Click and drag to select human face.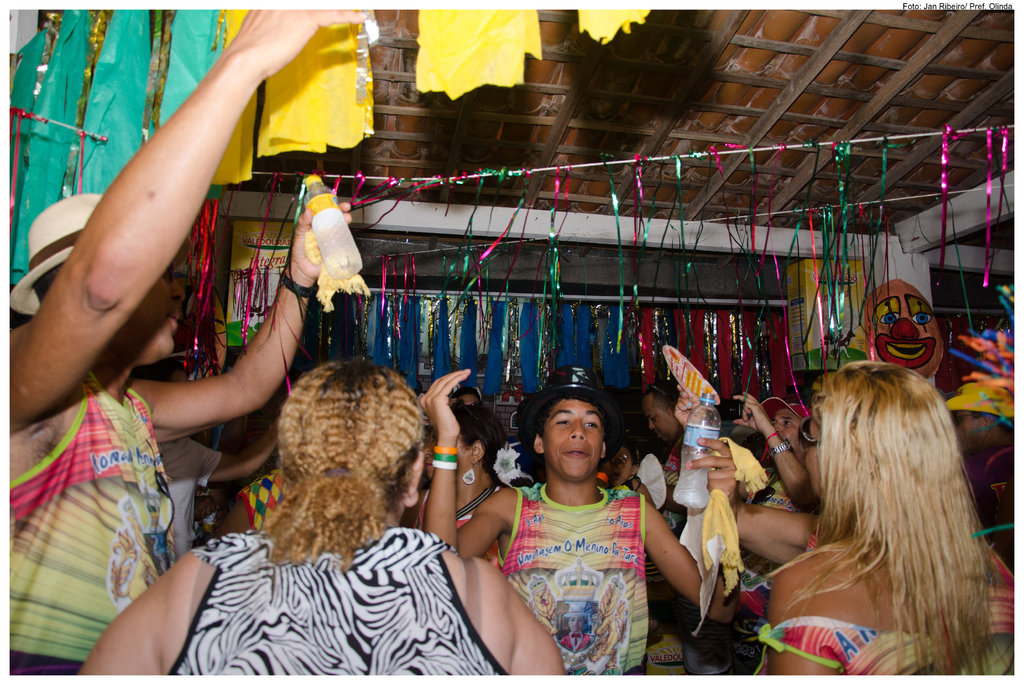
Selection: (x1=540, y1=397, x2=604, y2=480).
